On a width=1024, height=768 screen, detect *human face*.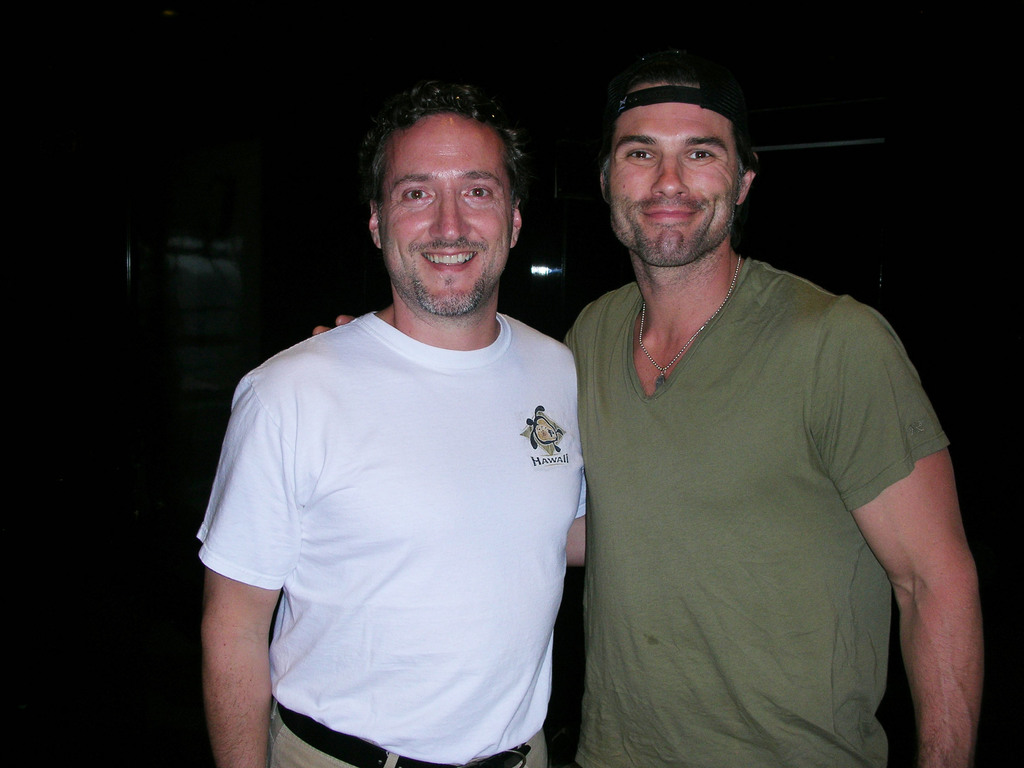
373, 102, 516, 326.
